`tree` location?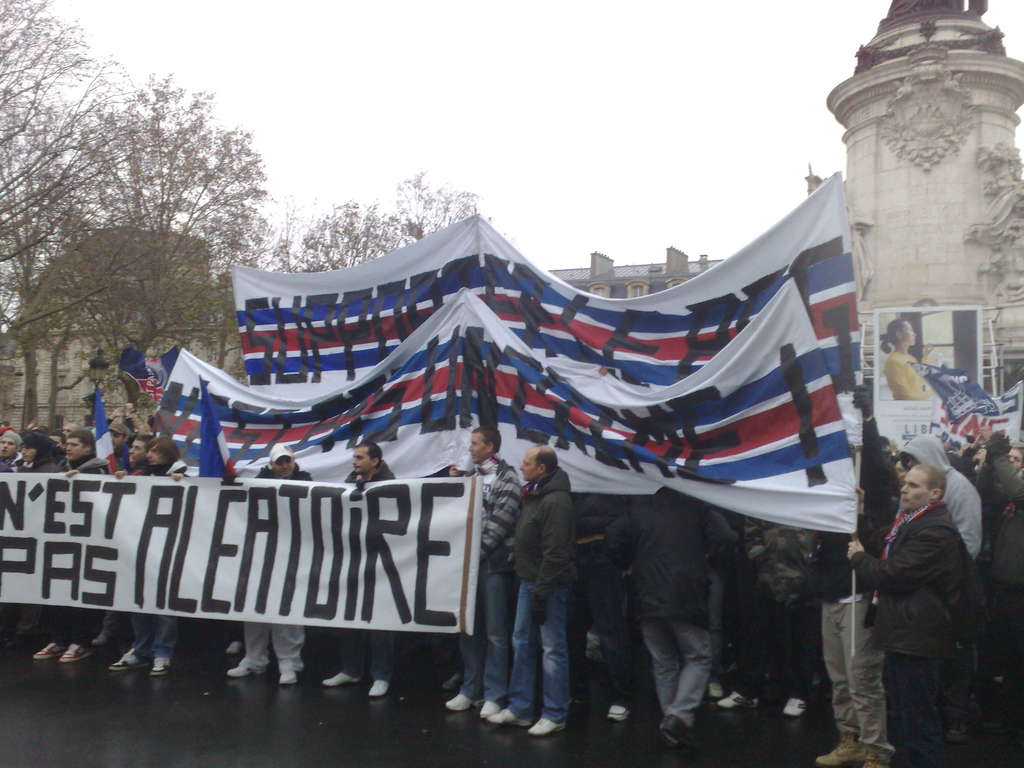
detection(0, 0, 95, 399)
